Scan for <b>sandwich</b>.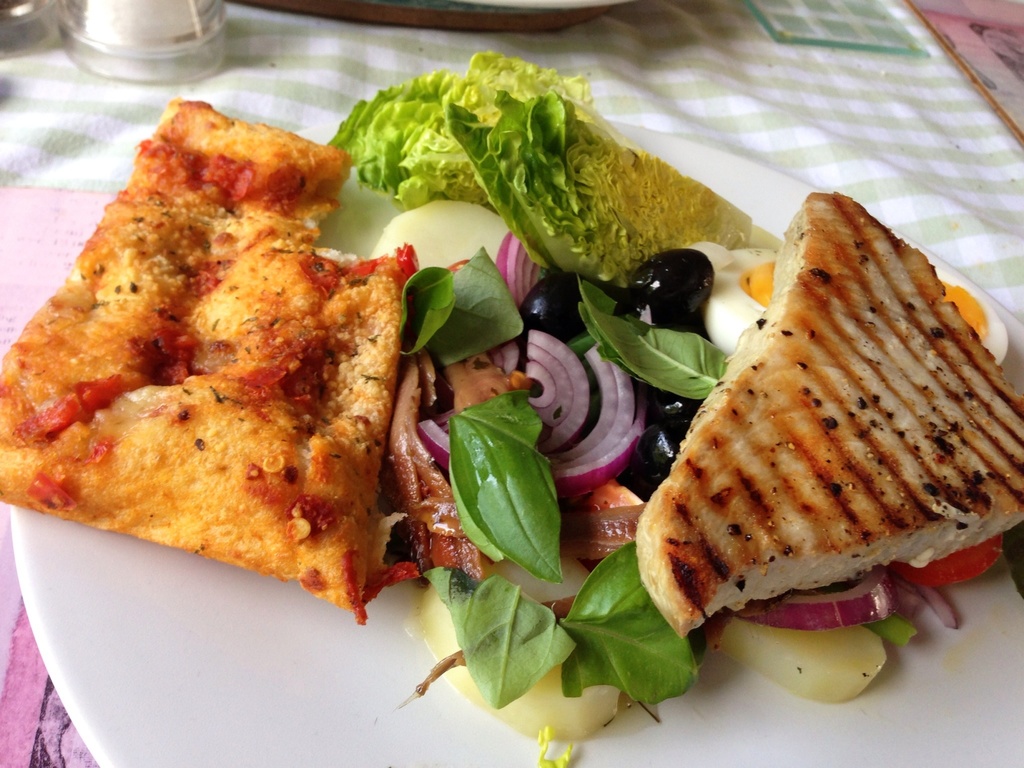
Scan result: region(635, 188, 1023, 637).
